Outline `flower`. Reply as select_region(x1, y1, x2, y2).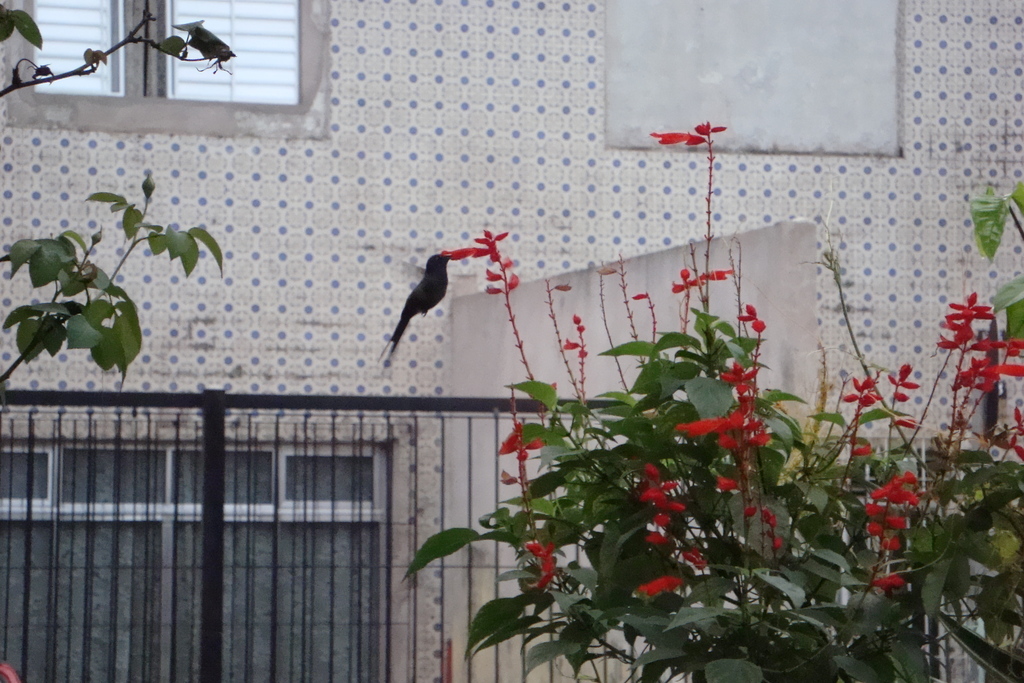
select_region(744, 423, 771, 448).
